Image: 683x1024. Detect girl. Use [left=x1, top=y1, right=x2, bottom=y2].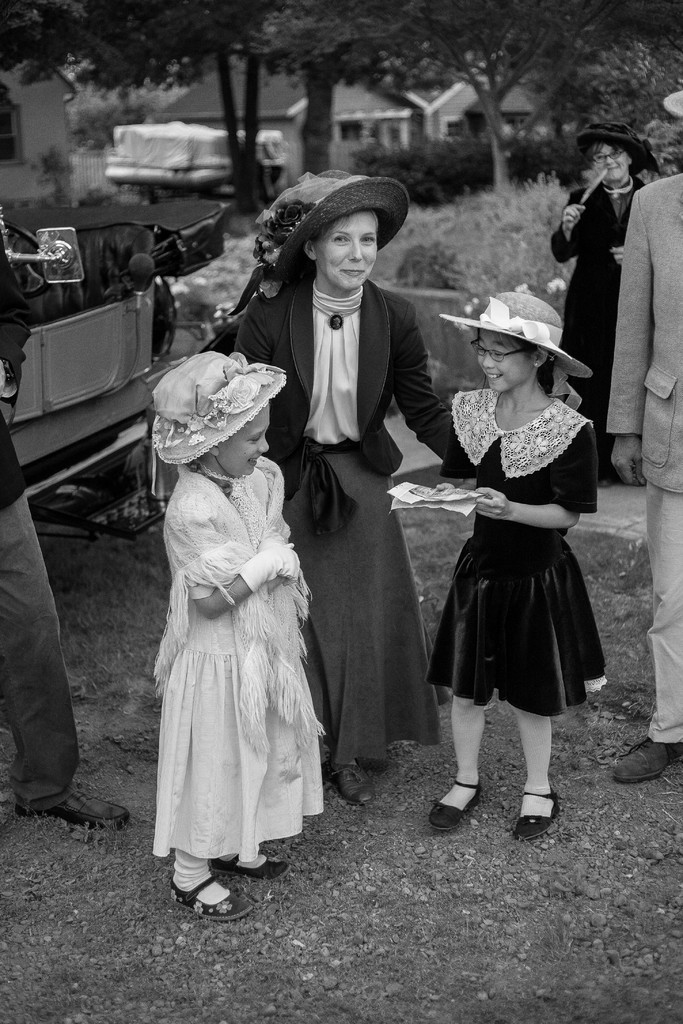
[left=388, top=278, right=618, bottom=844].
